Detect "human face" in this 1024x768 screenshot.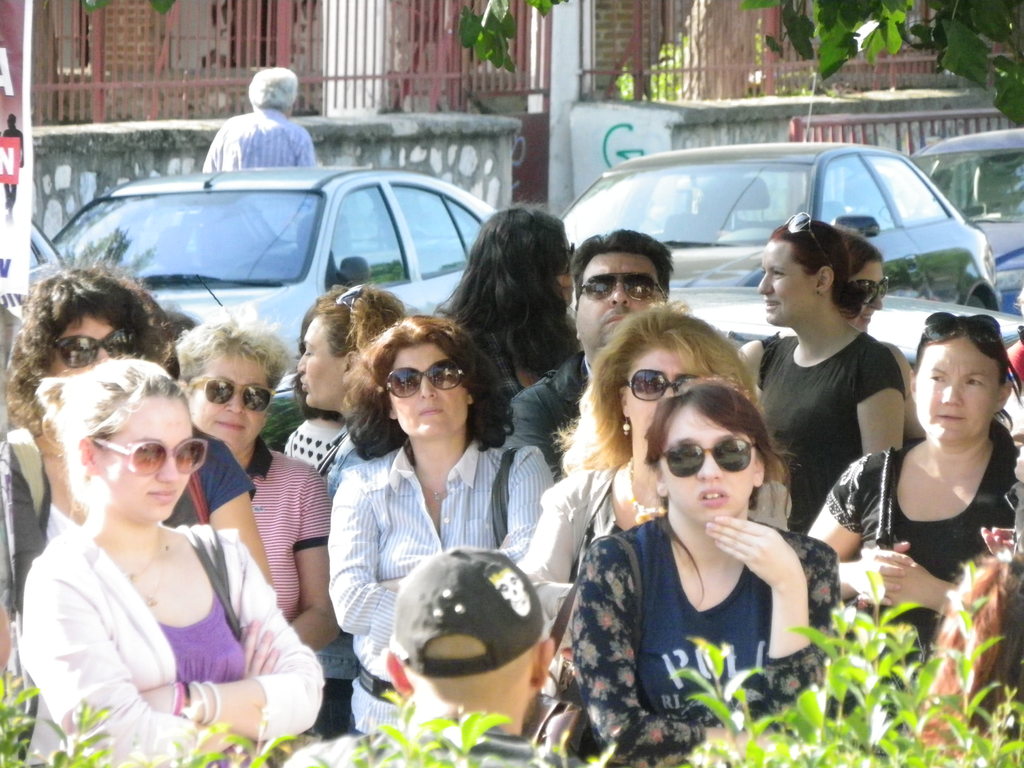
Detection: [858, 259, 884, 326].
